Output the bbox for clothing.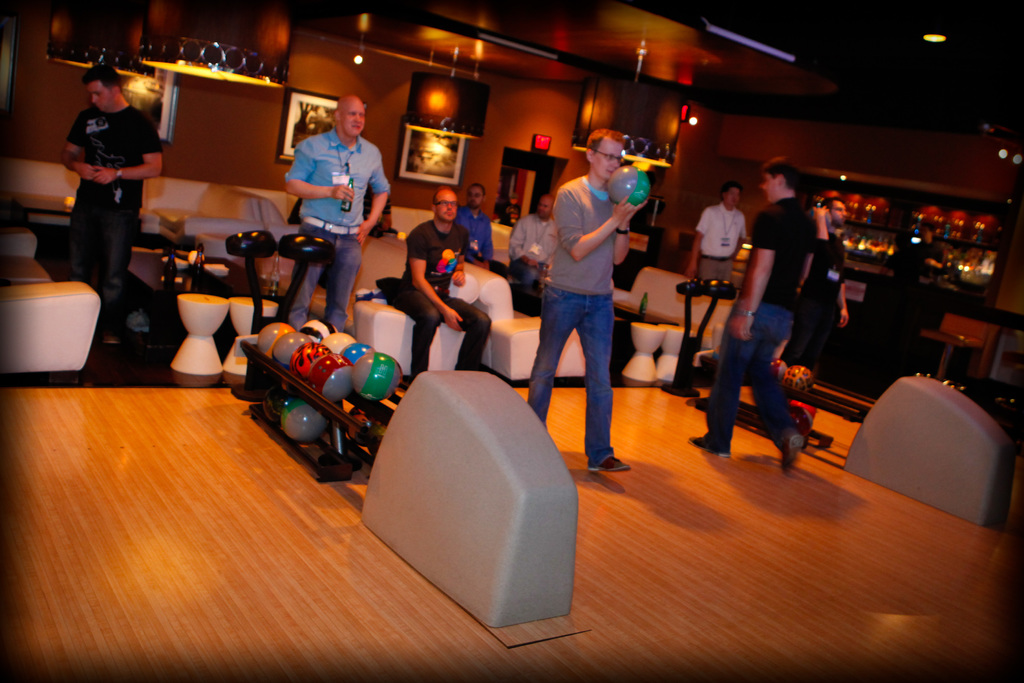
{"x1": 796, "y1": 225, "x2": 844, "y2": 375}.
